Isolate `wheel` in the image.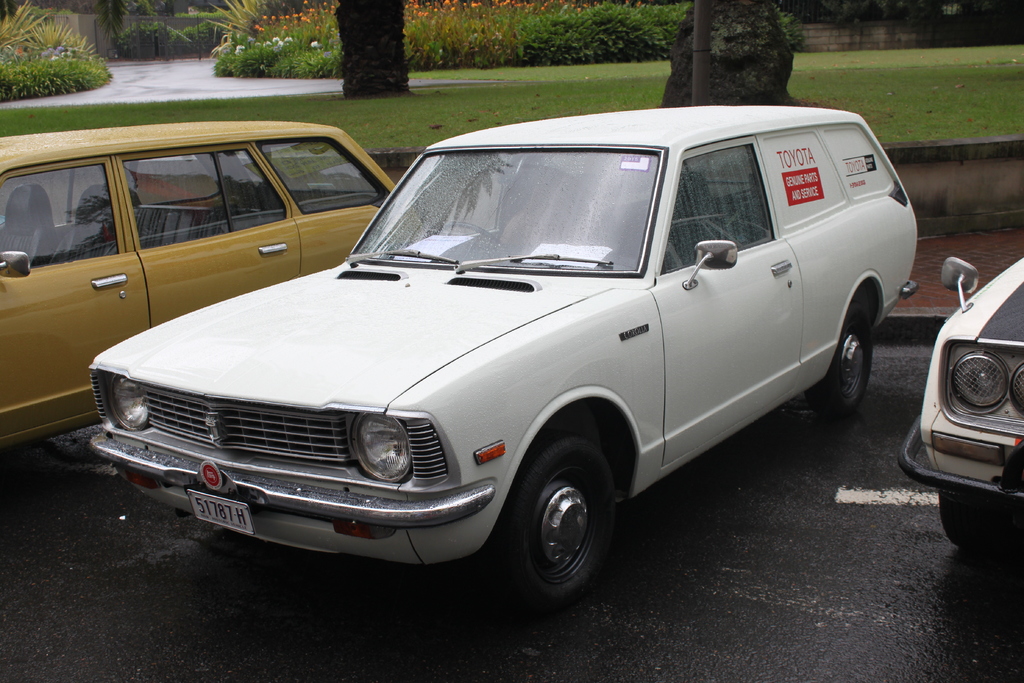
Isolated region: crop(806, 297, 873, 417).
